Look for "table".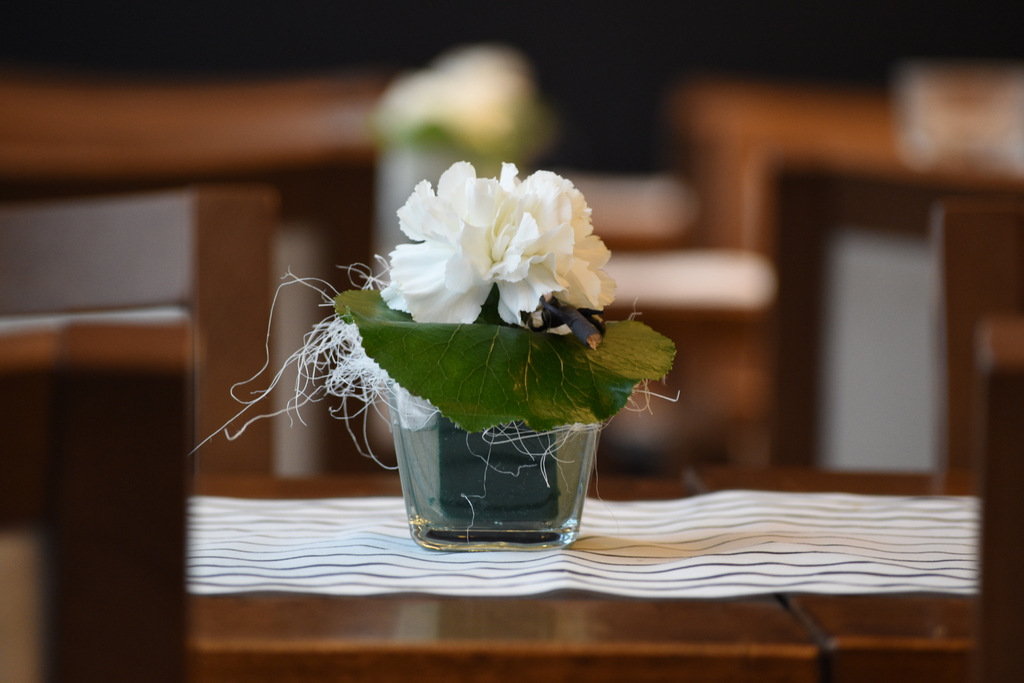
Found: <region>205, 459, 1023, 662</region>.
